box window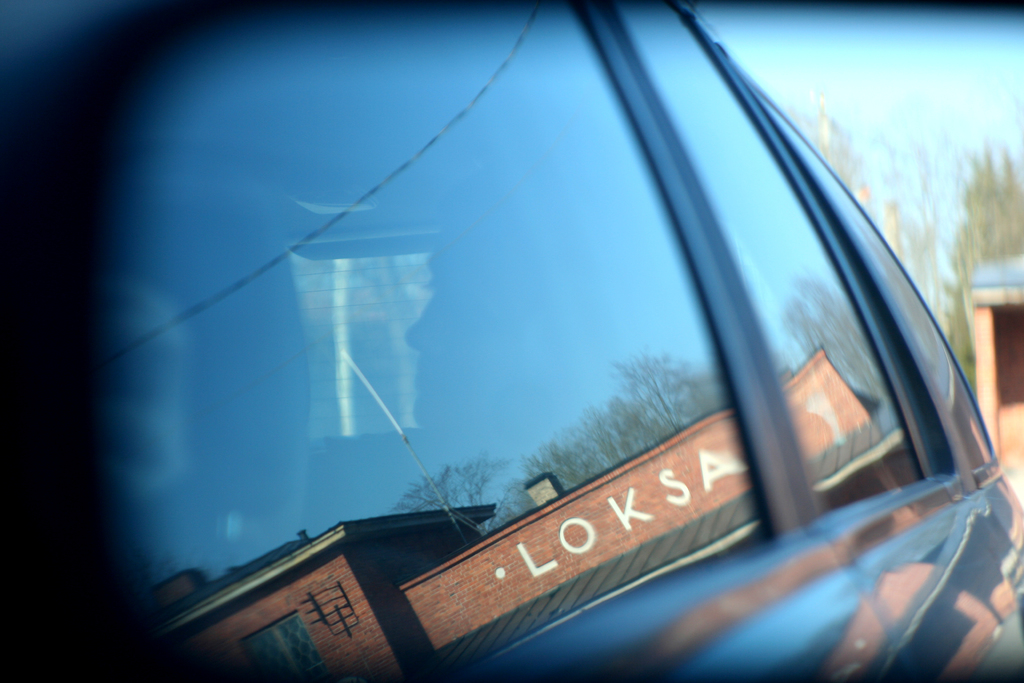
[x1=0, y1=0, x2=955, y2=676]
